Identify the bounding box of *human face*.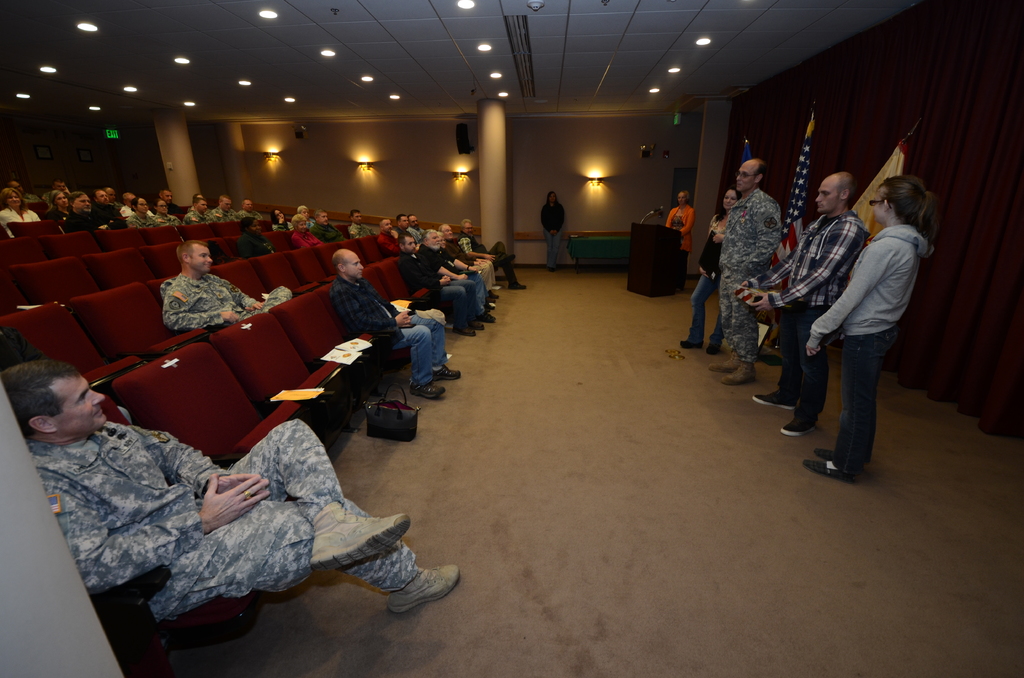
locate(814, 177, 840, 216).
